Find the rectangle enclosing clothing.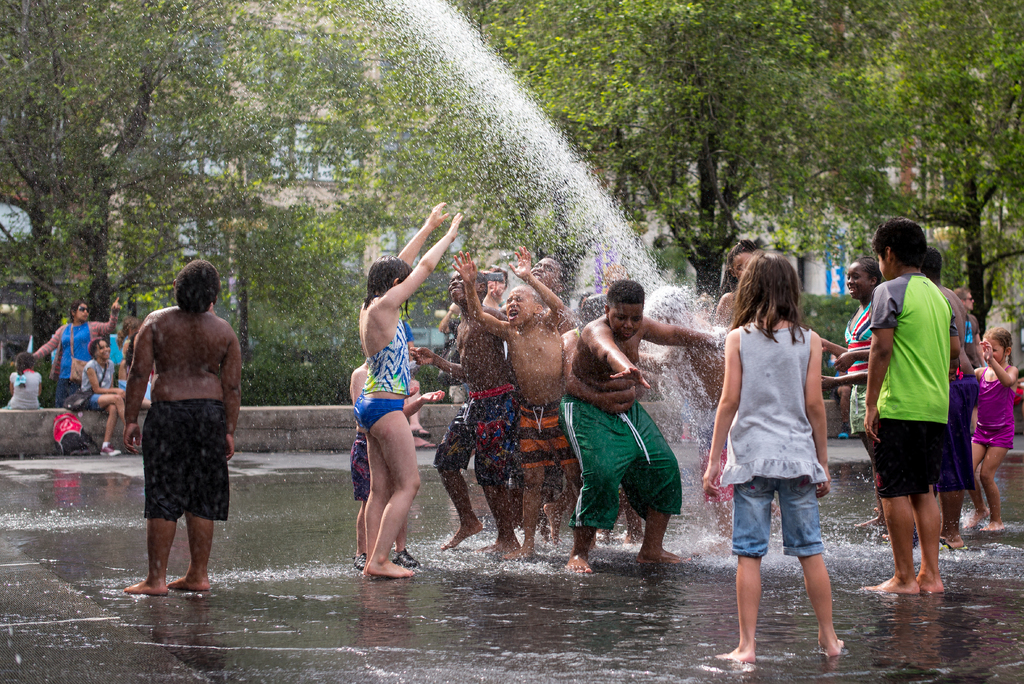
<region>51, 416, 87, 453</region>.
